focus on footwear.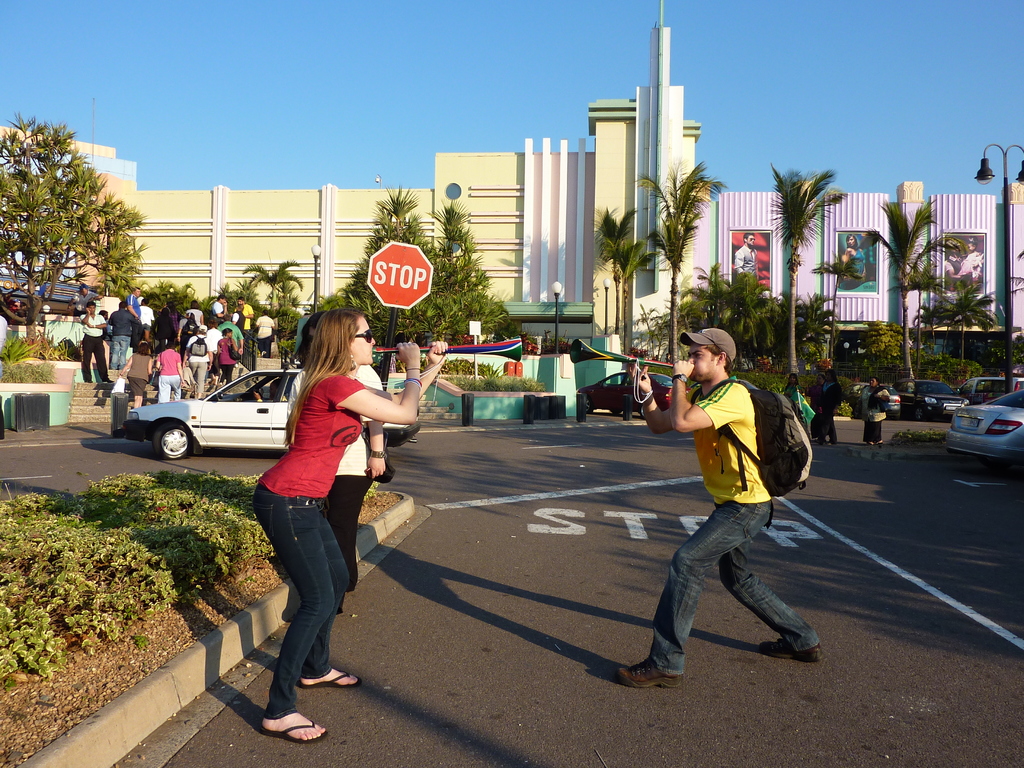
Focused at l=762, t=643, r=828, b=664.
